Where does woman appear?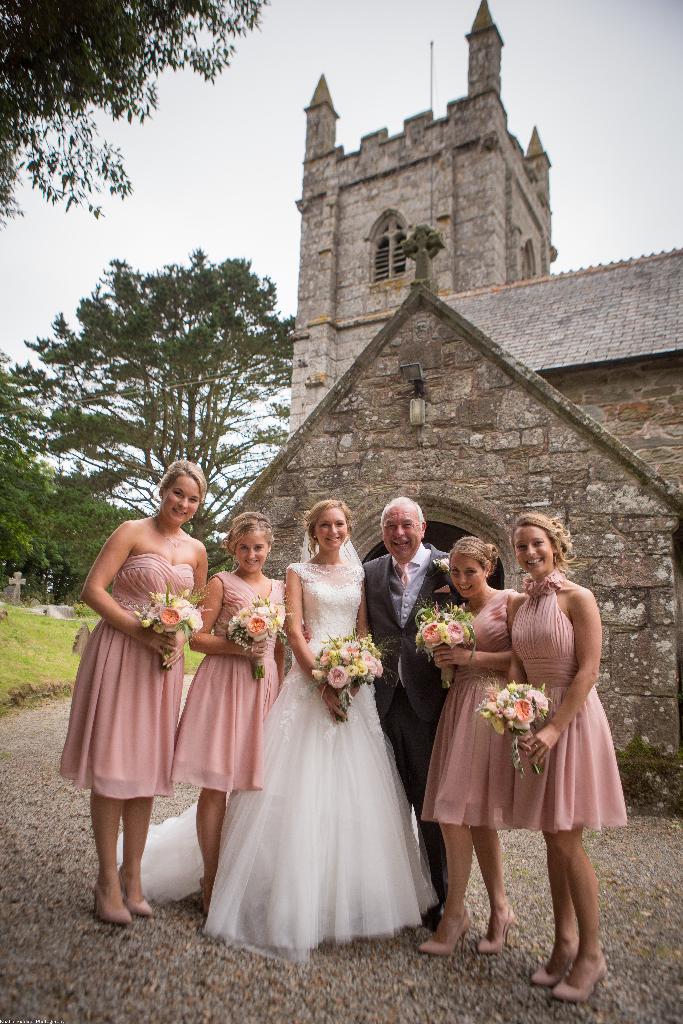
Appears at [222, 493, 430, 952].
